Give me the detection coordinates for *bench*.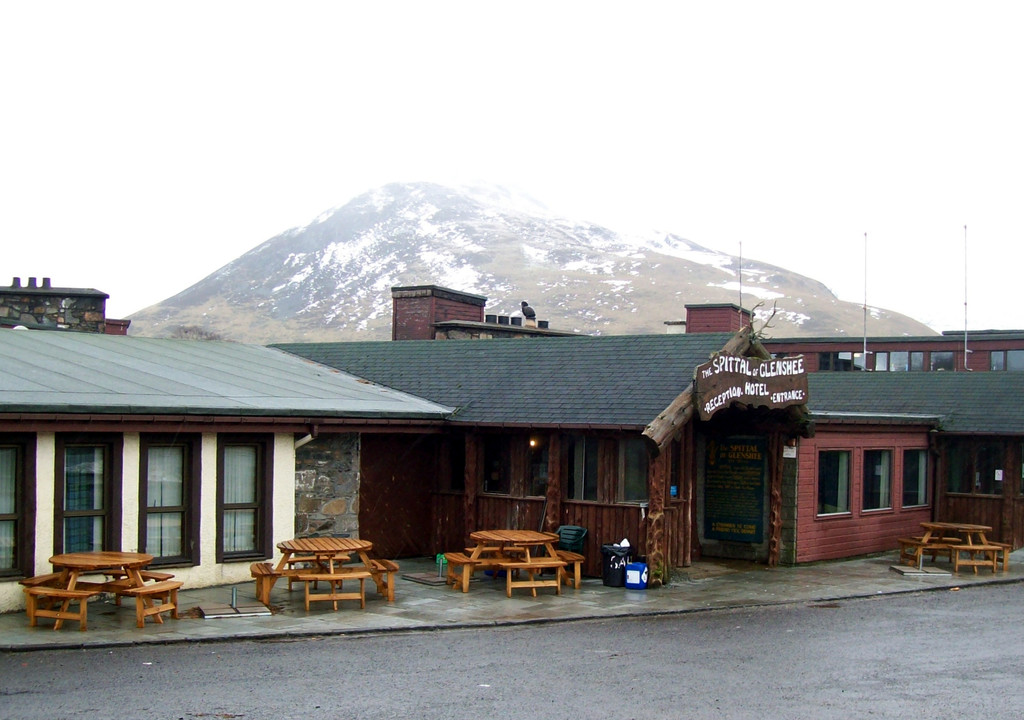
[x1=298, y1=564, x2=378, y2=614].
